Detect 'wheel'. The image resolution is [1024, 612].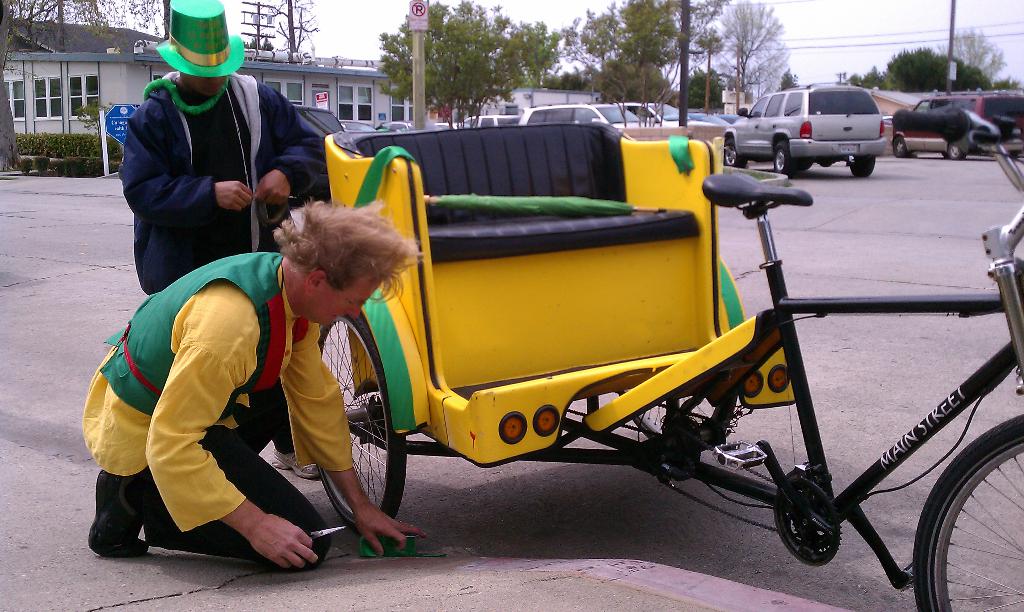
pyautogui.locateOnScreen(723, 140, 745, 170).
